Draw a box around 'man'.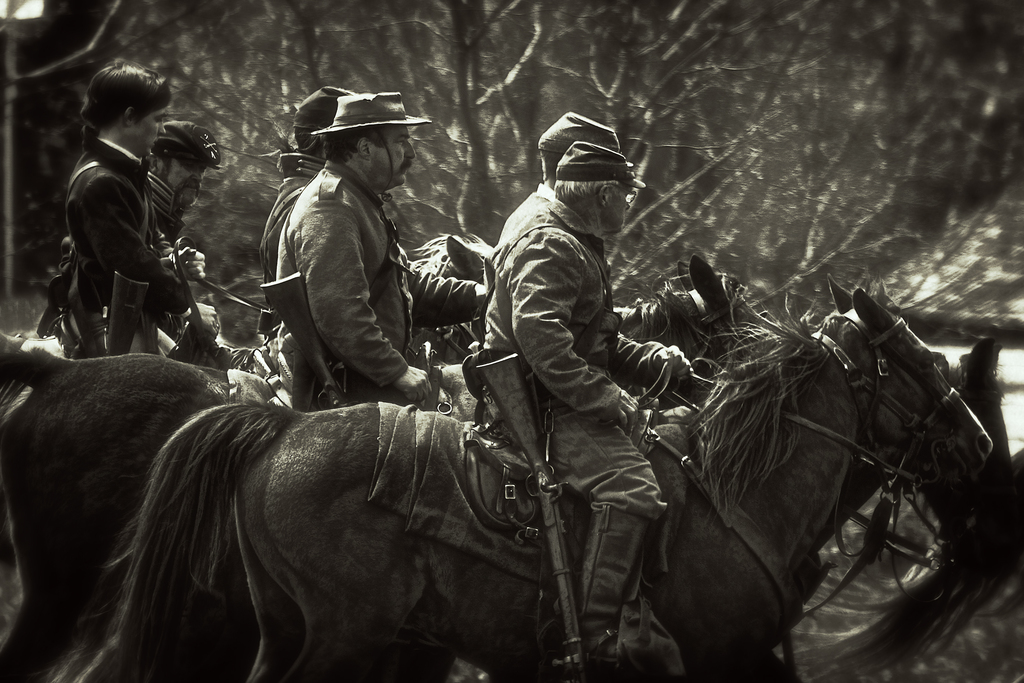
box=[144, 119, 222, 245].
